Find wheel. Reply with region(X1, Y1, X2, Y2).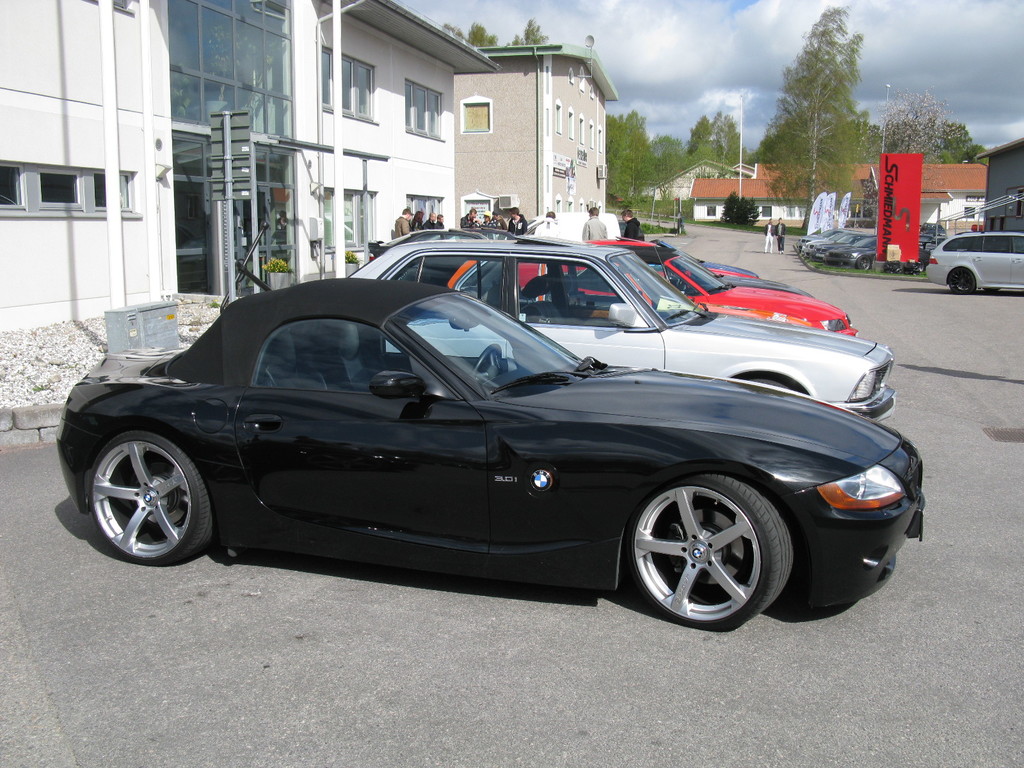
region(743, 376, 797, 398).
